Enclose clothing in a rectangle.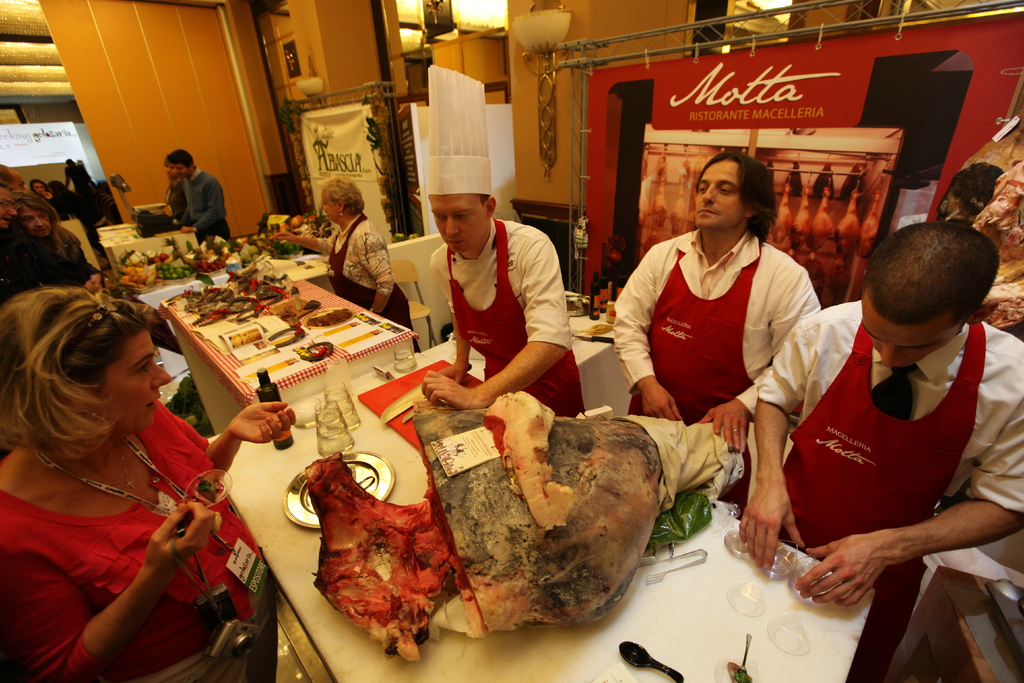
(left=758, top=299, right=1023, bottom=561).
